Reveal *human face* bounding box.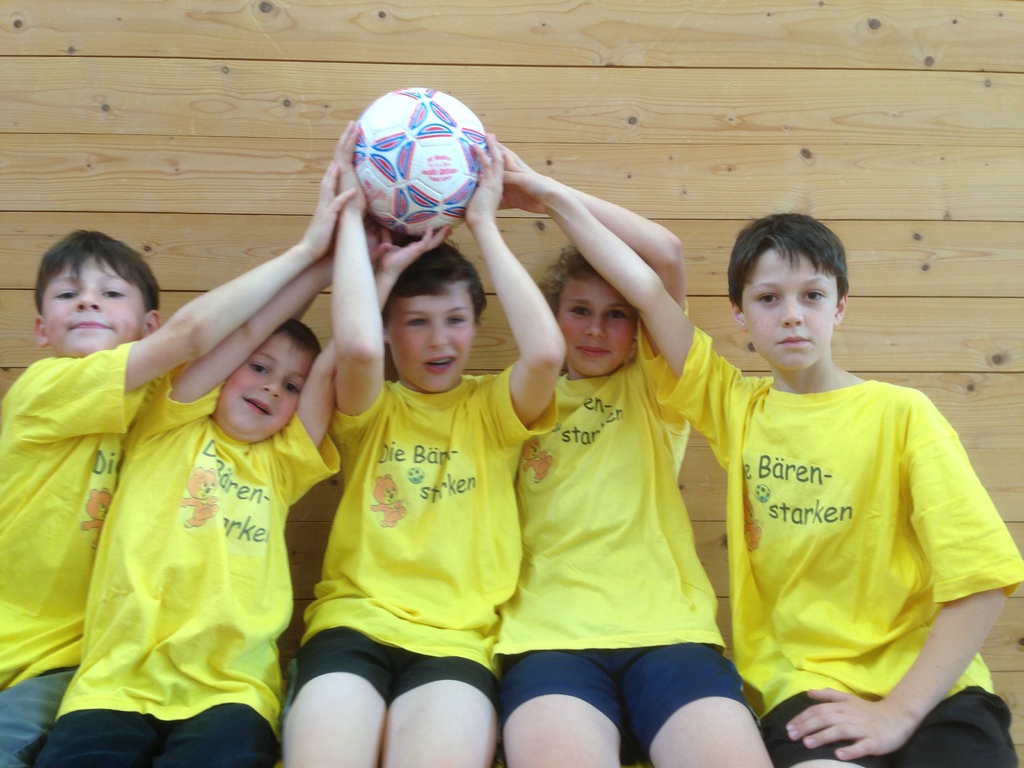
Revealed: 389, 286, 480, 397.
